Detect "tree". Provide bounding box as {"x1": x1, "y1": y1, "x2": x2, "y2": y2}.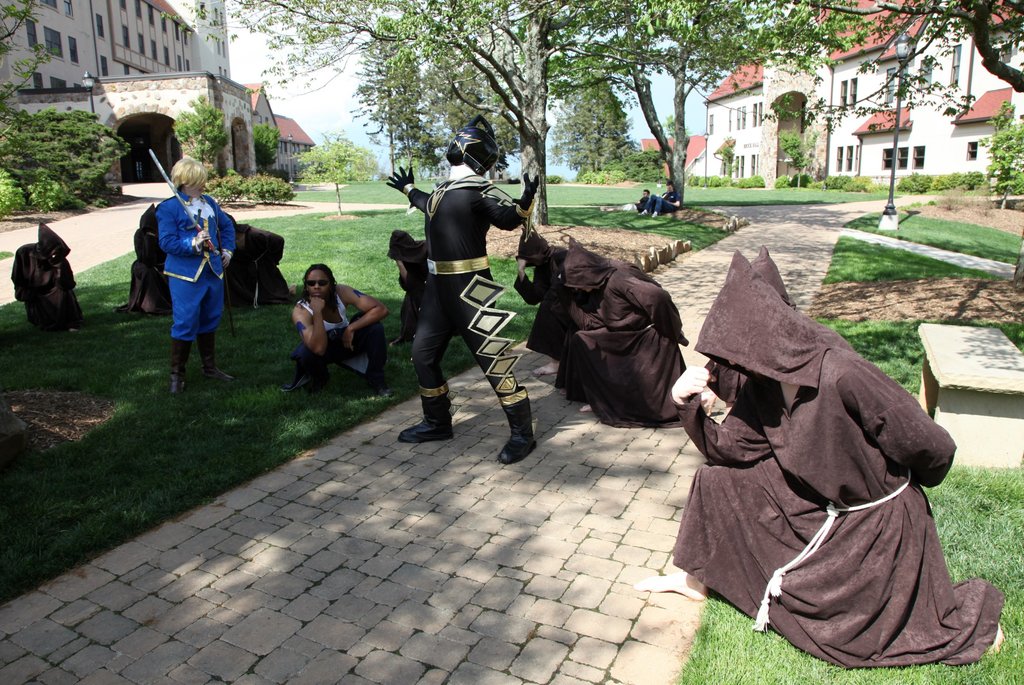
{"x1": 342, "y1": 20, "x2": 457, "y2": 156}.
